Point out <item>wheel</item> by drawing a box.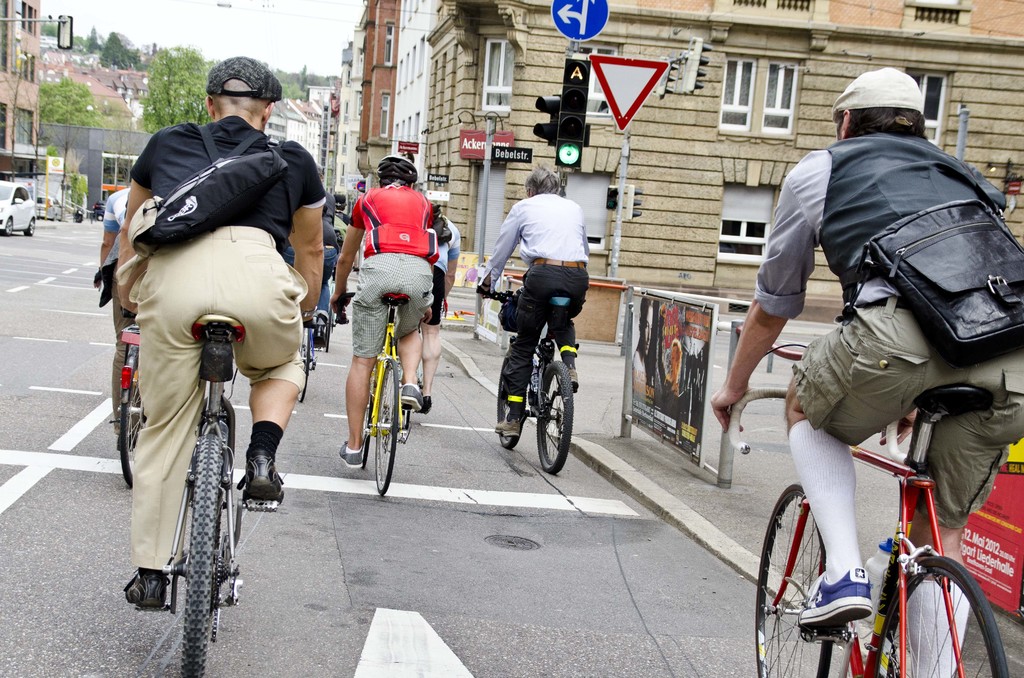
<bbox>121, 396, 145, 491</bbox>.
